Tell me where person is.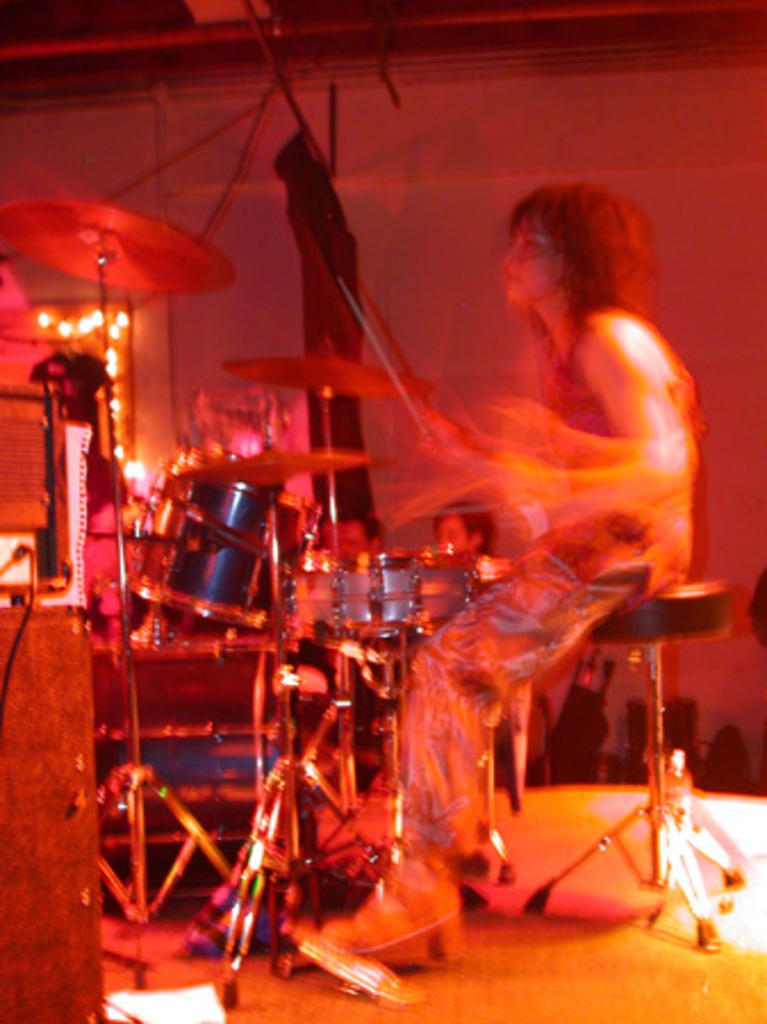
person is at select_region(437, 498, 496, 551).
